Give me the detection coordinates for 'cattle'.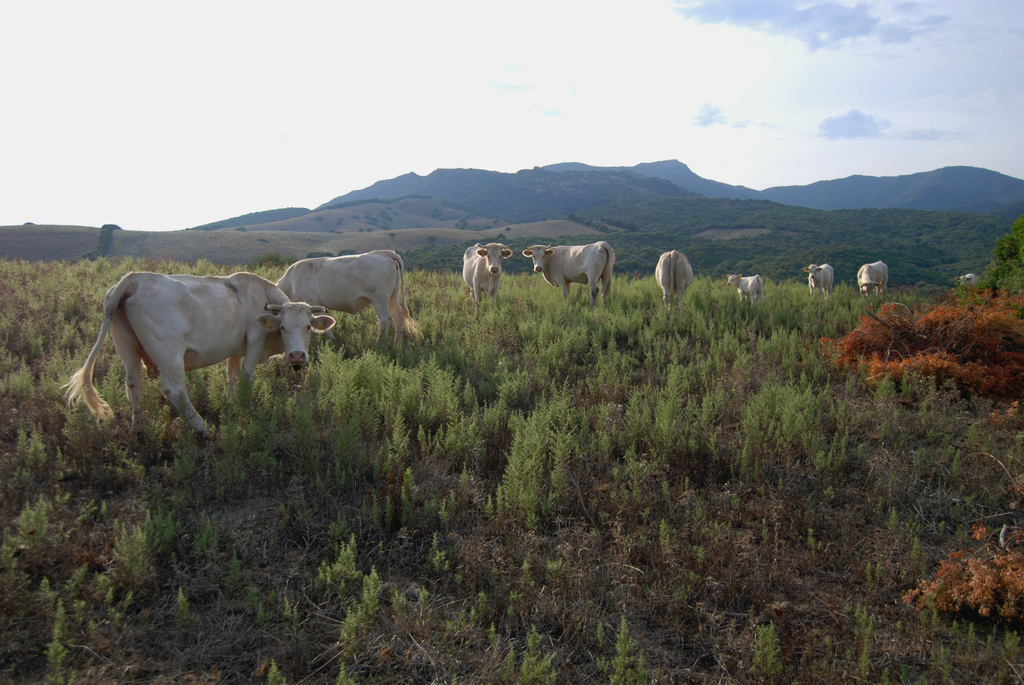
crop(655, 249, 695, 313).
